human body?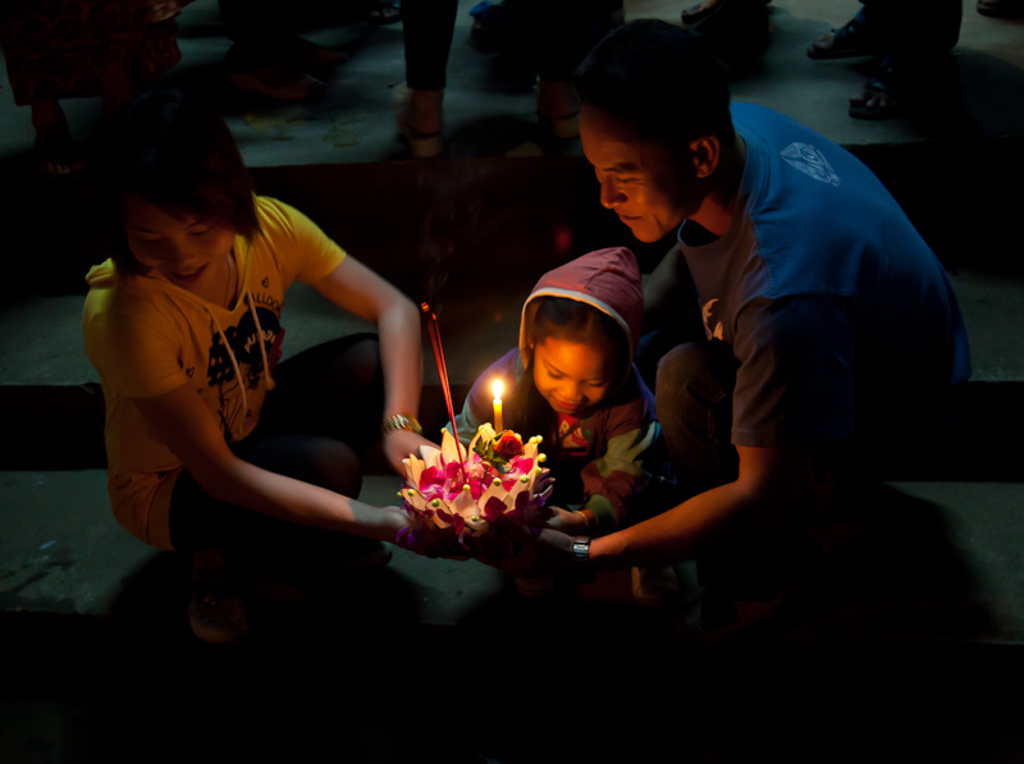
l=370, t=76, r=900, b=649
